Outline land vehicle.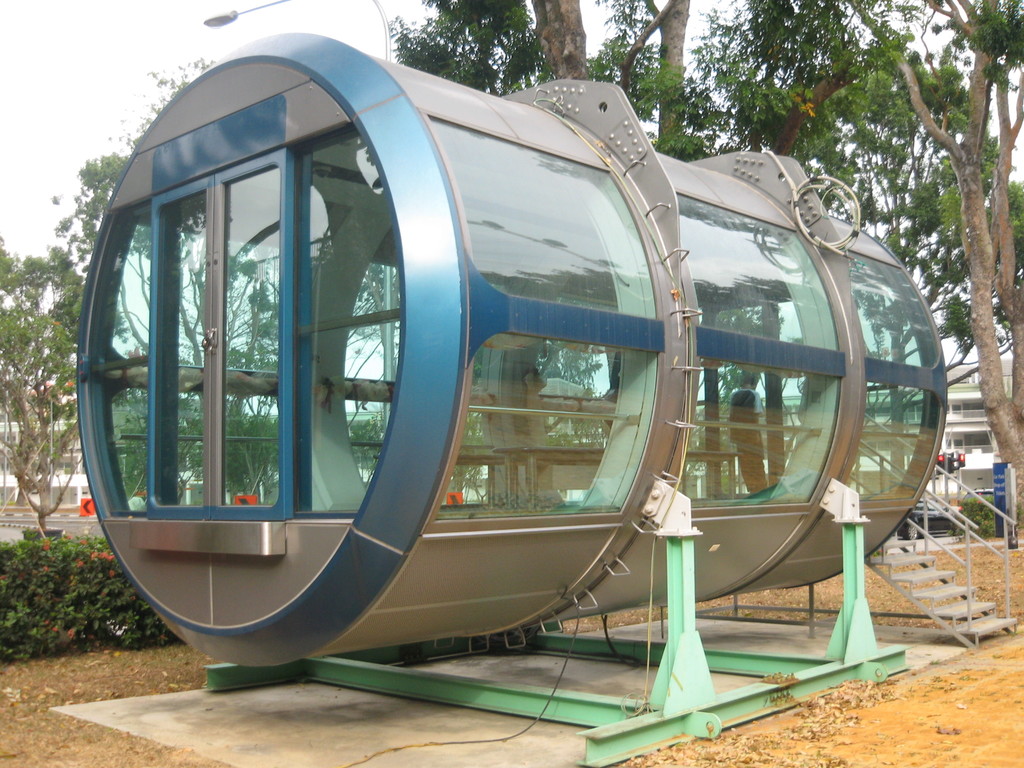
Outline: <box>962,488,991,504</box>.
